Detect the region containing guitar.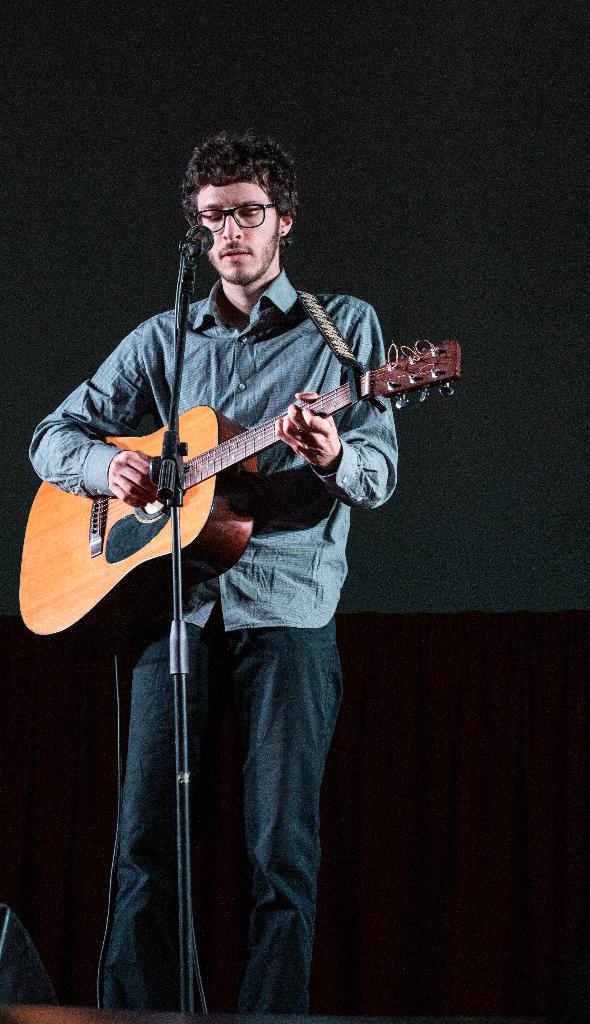
(left=12, top=340, right=466, bottom=643).
